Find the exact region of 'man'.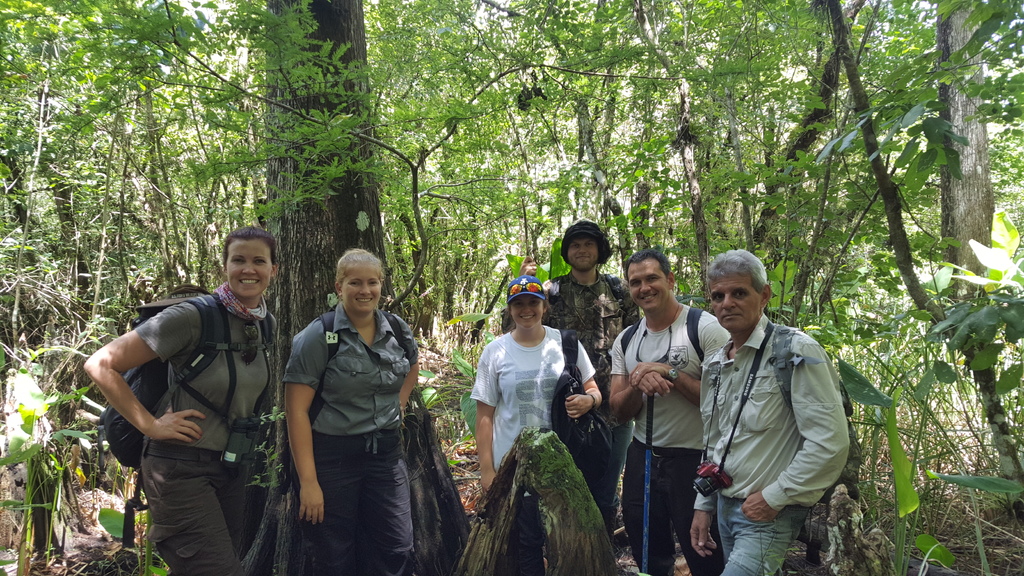
Exact region: 540, 220, 643, 544.
